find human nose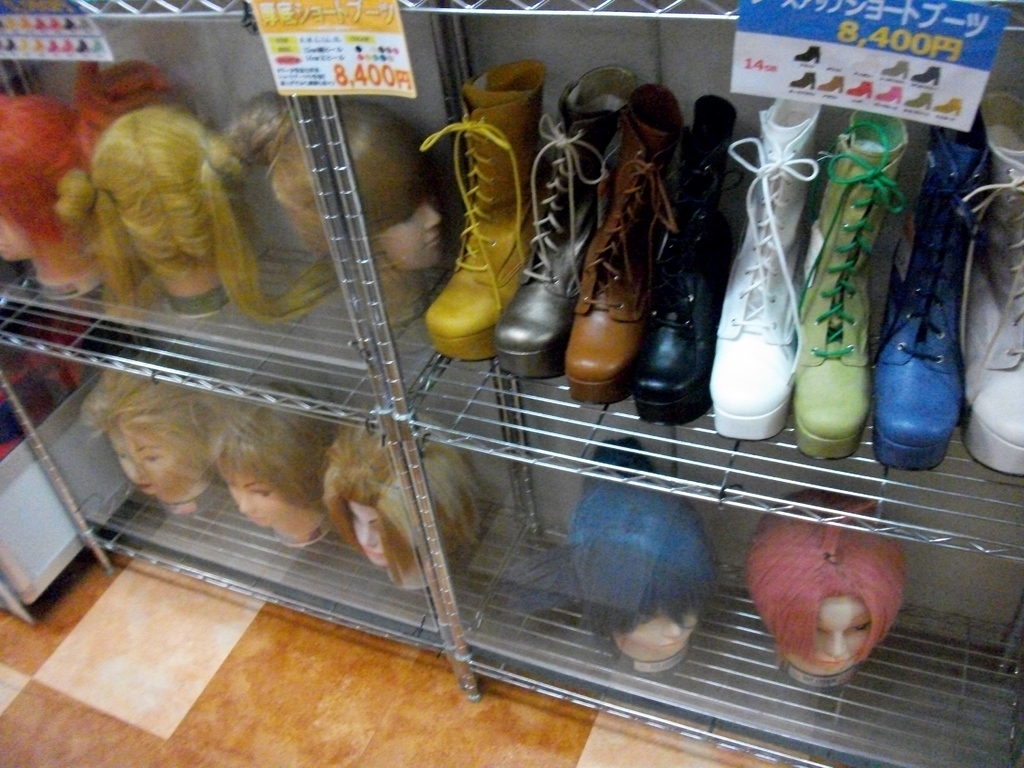
[424,204,440,226]
